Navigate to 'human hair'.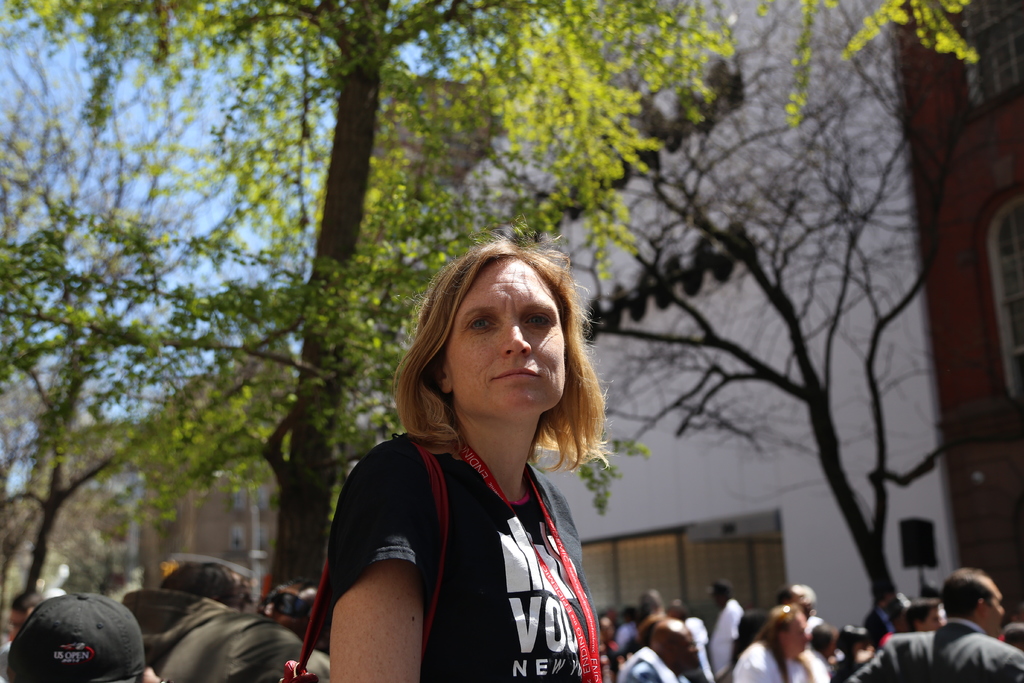
Navigation target: <region>280, 573, 323, 589</region>.
